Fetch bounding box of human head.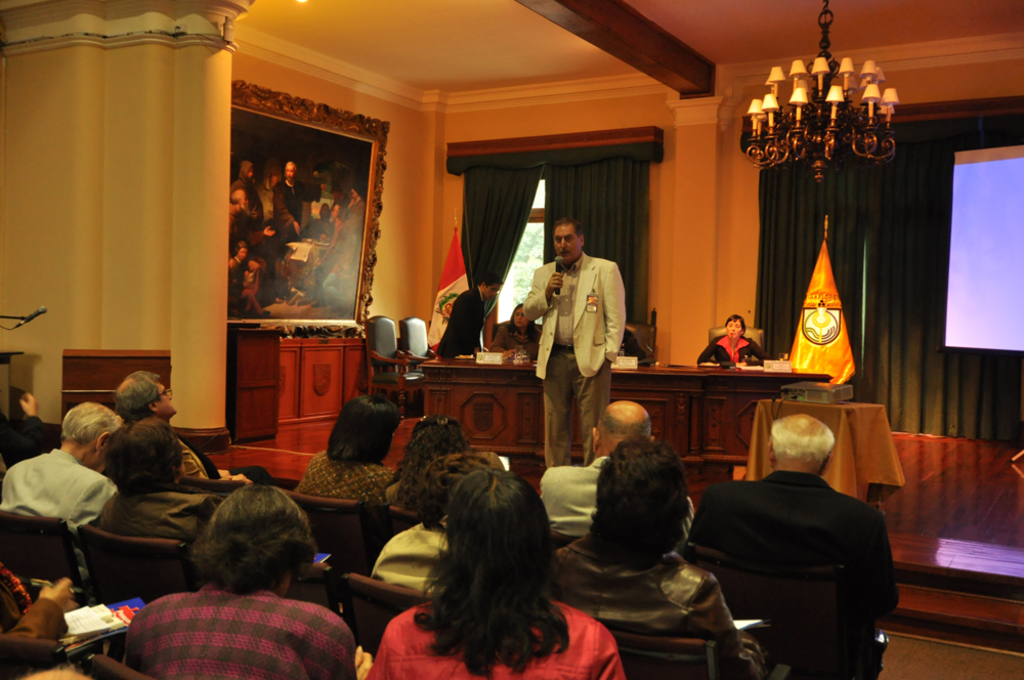
Bbox: region(103, 420, 184, 482).
